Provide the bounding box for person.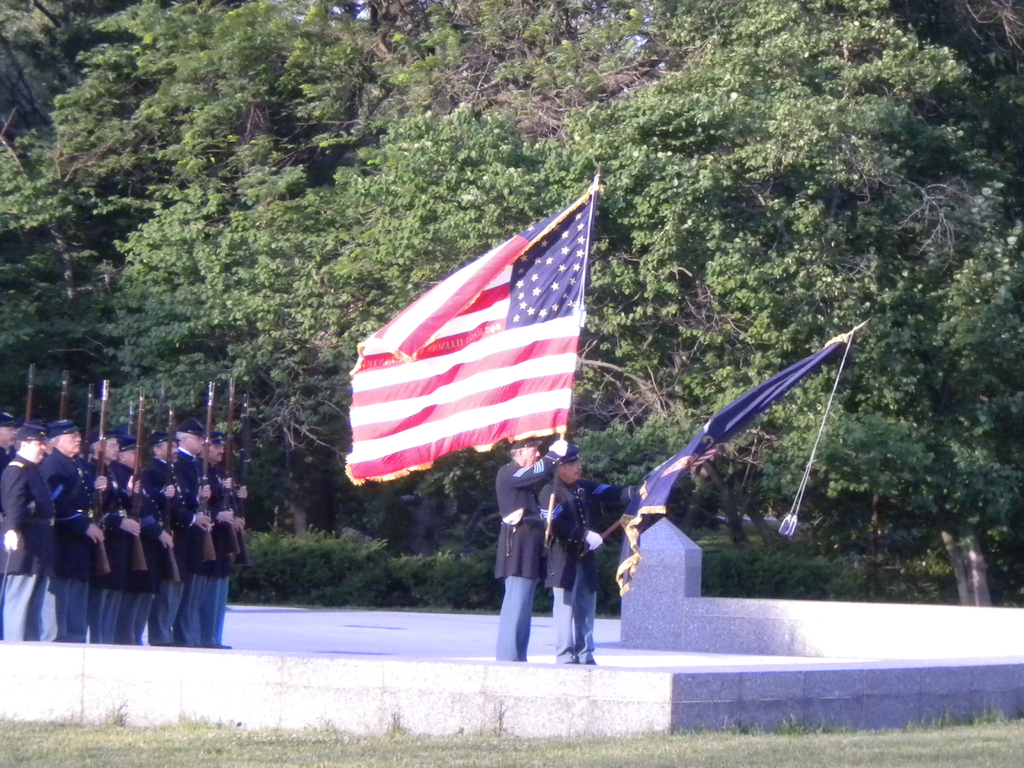
[495, 436, 570, 663].
